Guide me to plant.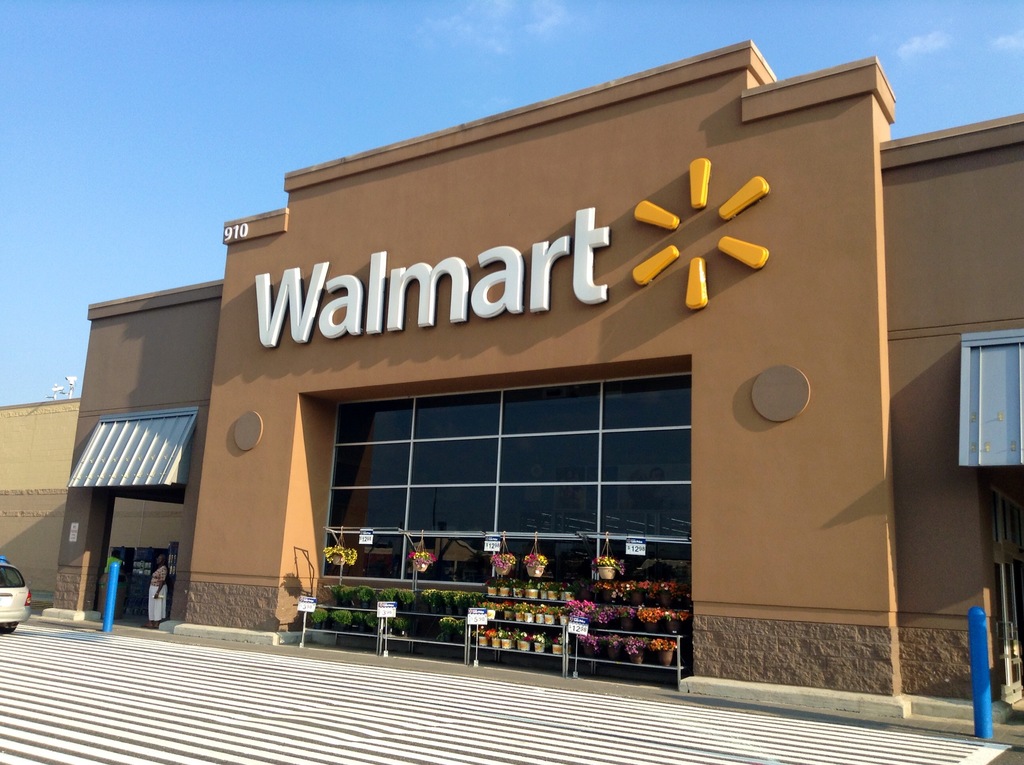
Guidance: [578, 637, 599, 658].
